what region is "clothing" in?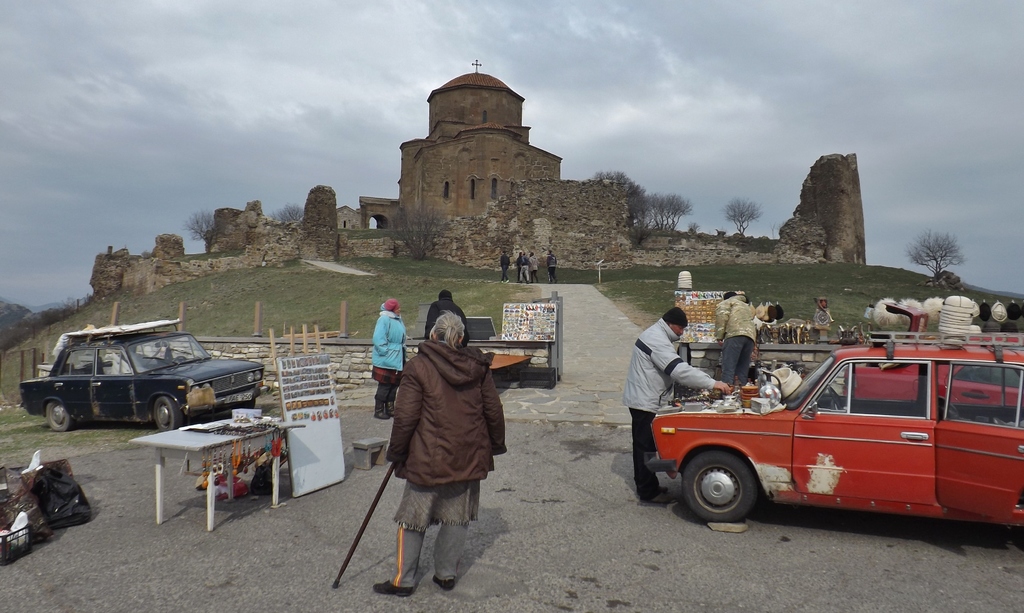
<bbox>545, 252, 557, 282</bbox>.
